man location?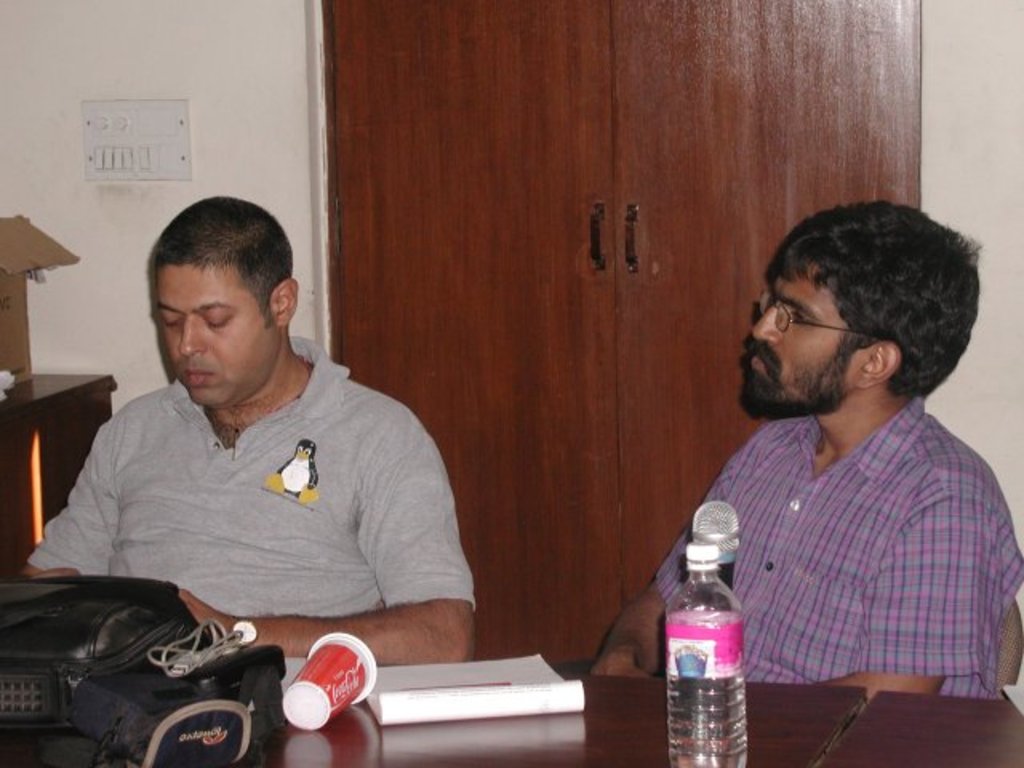
pyautogui.locateOnScreen(27, 195, 485, 699)
